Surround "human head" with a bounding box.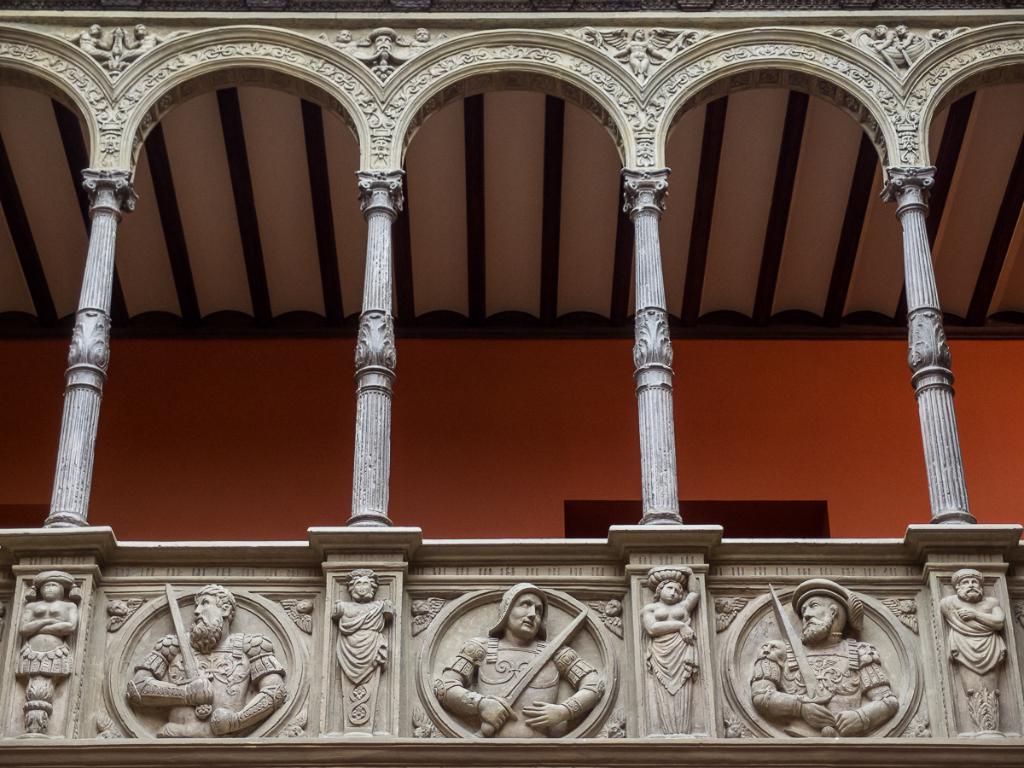
893:19:907:39.
